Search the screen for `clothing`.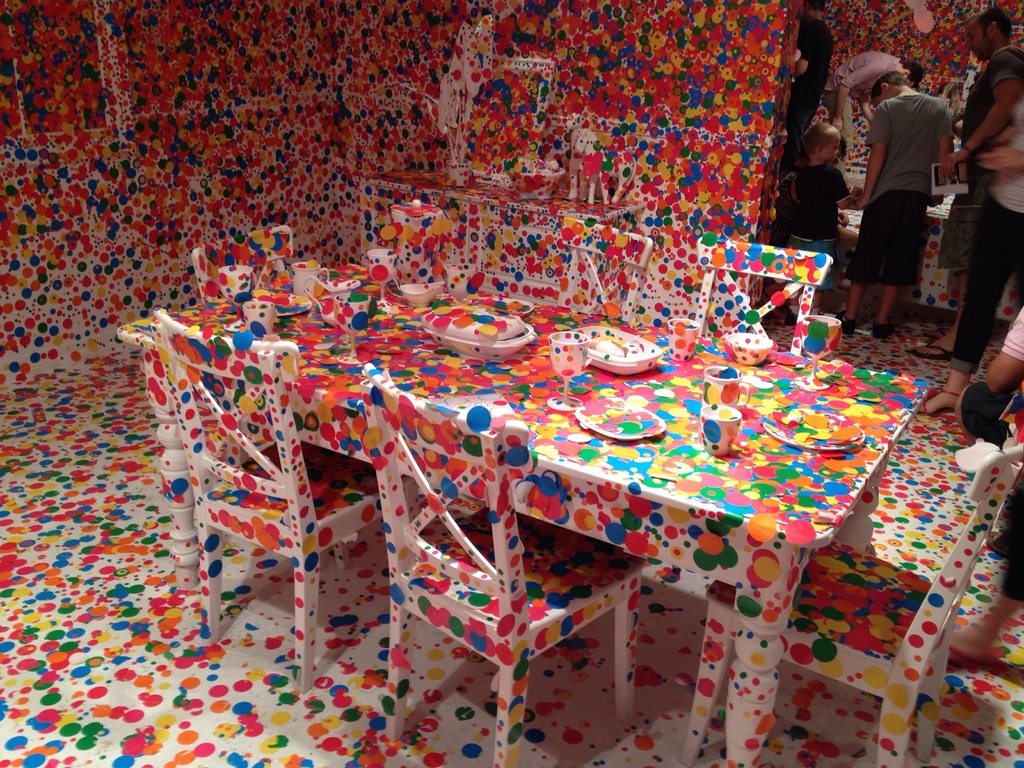
Found at {"left": 789, "top": 172, "right": 847, "bottom": 307}.
